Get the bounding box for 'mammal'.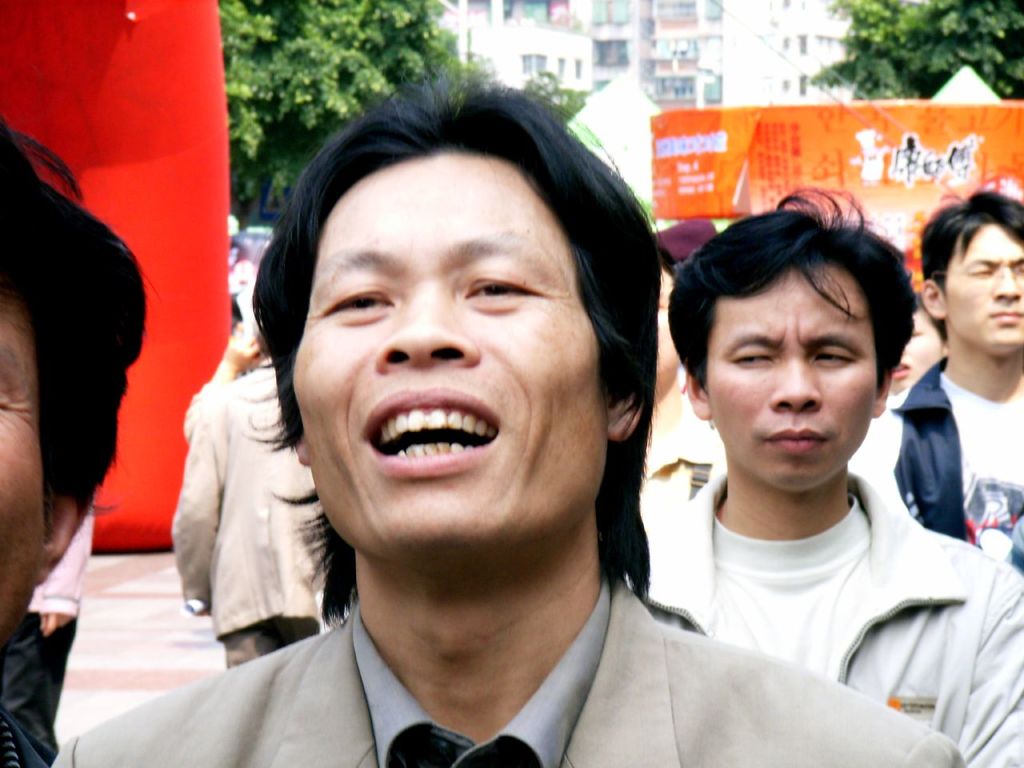
<region>45, 58, 970, 767</region>.
